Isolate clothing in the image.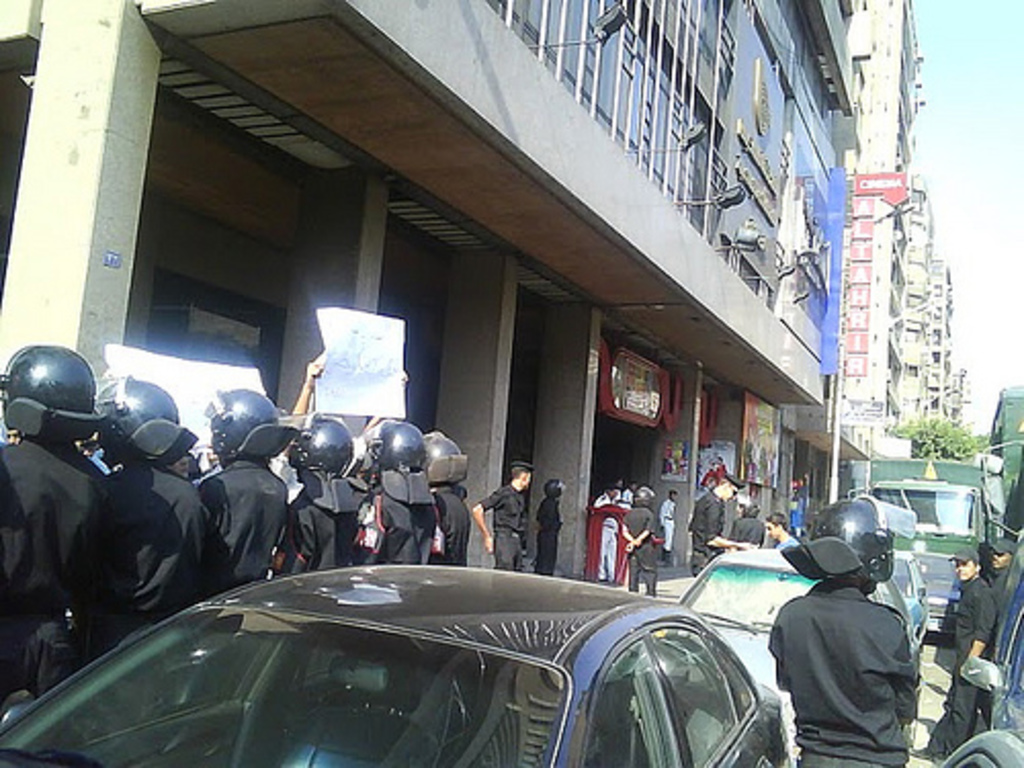
Isolated region: bbox=(934, 569, 983, 739).
